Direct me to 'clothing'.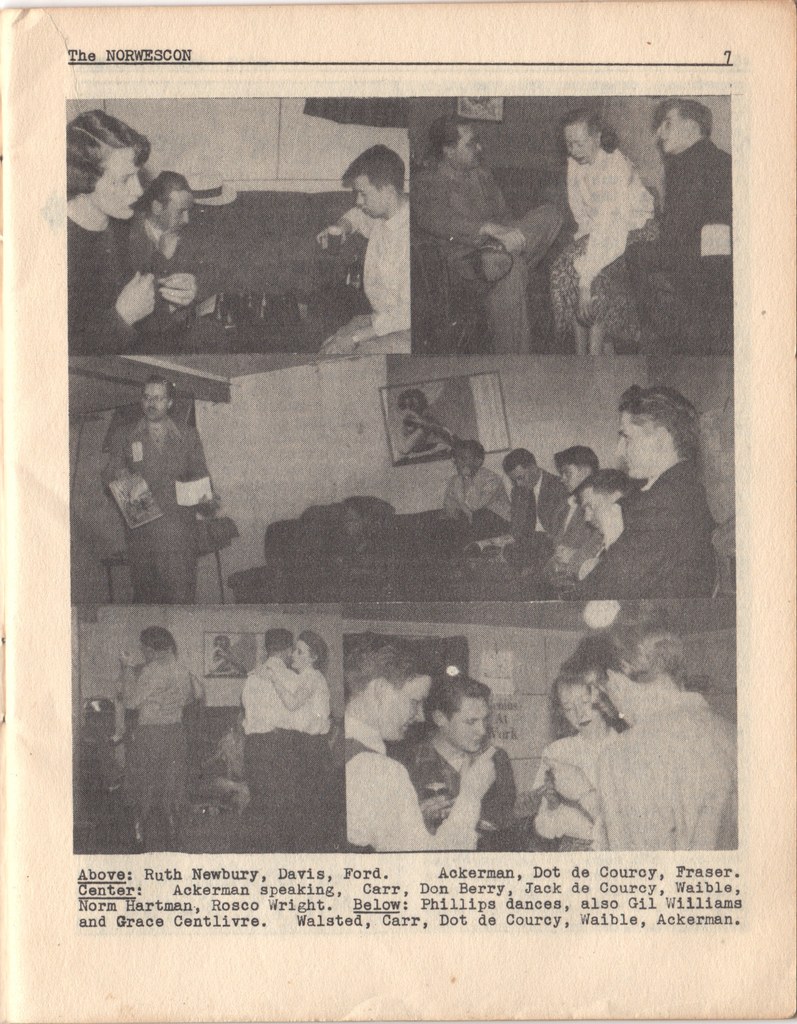
Direction: region(517, 493, 603, 591).
